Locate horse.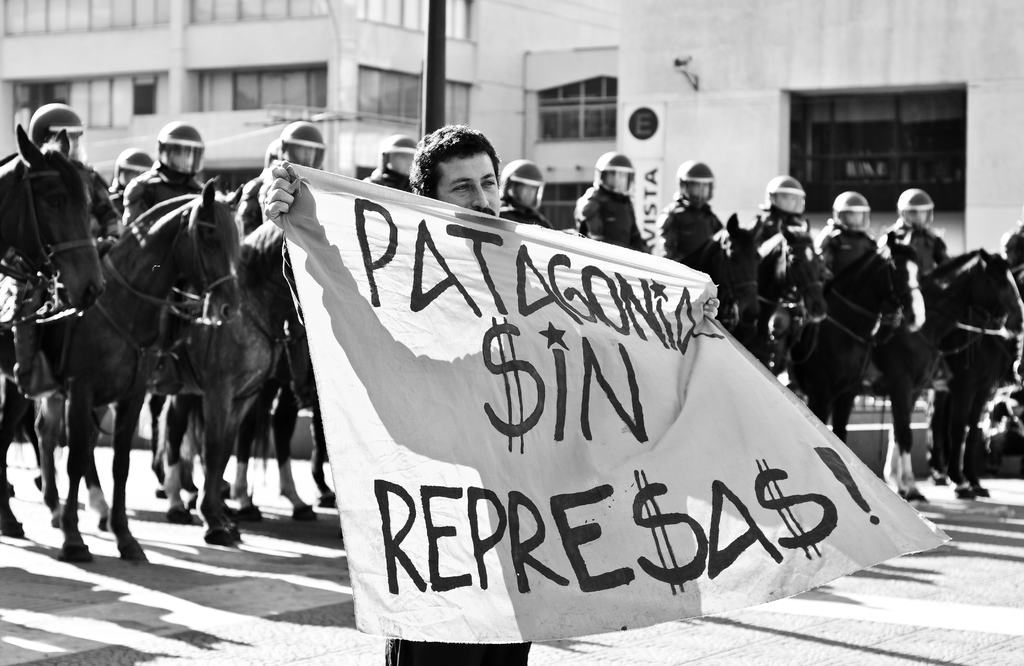
Bounding box: 0, 171, 246, 561.
